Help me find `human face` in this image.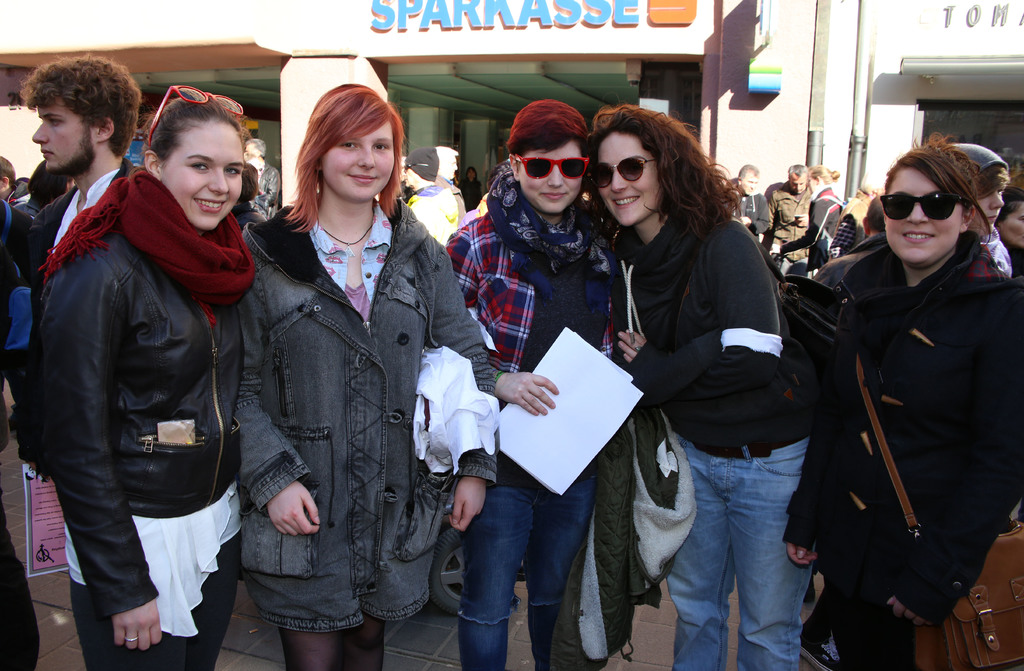
Found it: bbox(599, 133, 661, 223).
